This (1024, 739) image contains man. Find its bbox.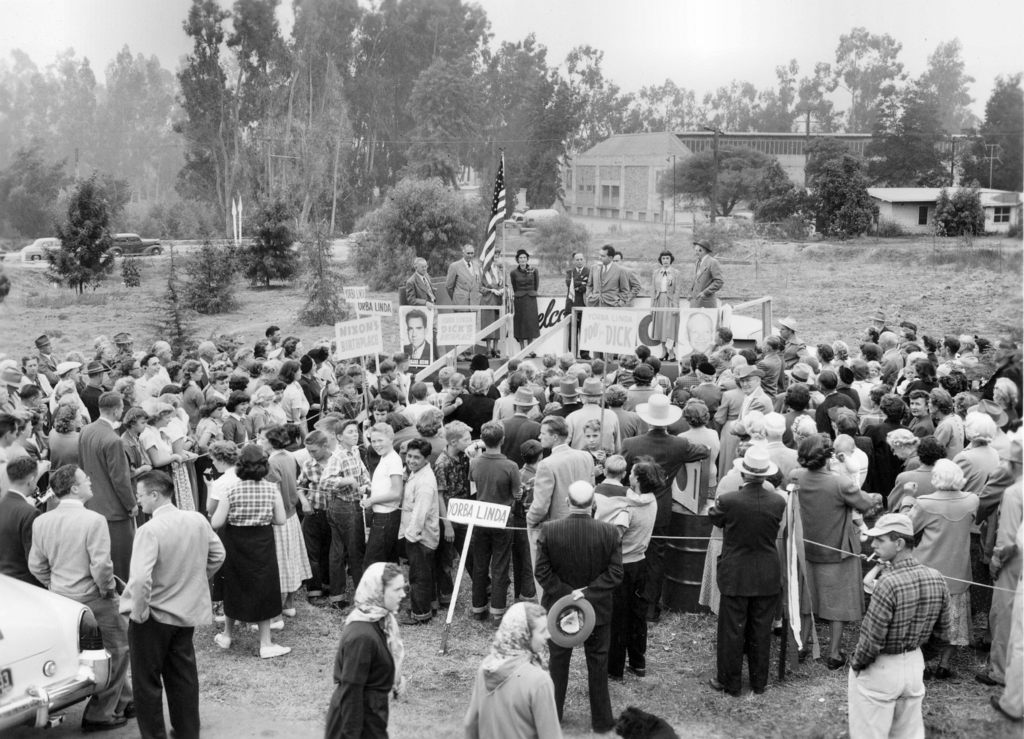
region(588, 244, 631, 360).
